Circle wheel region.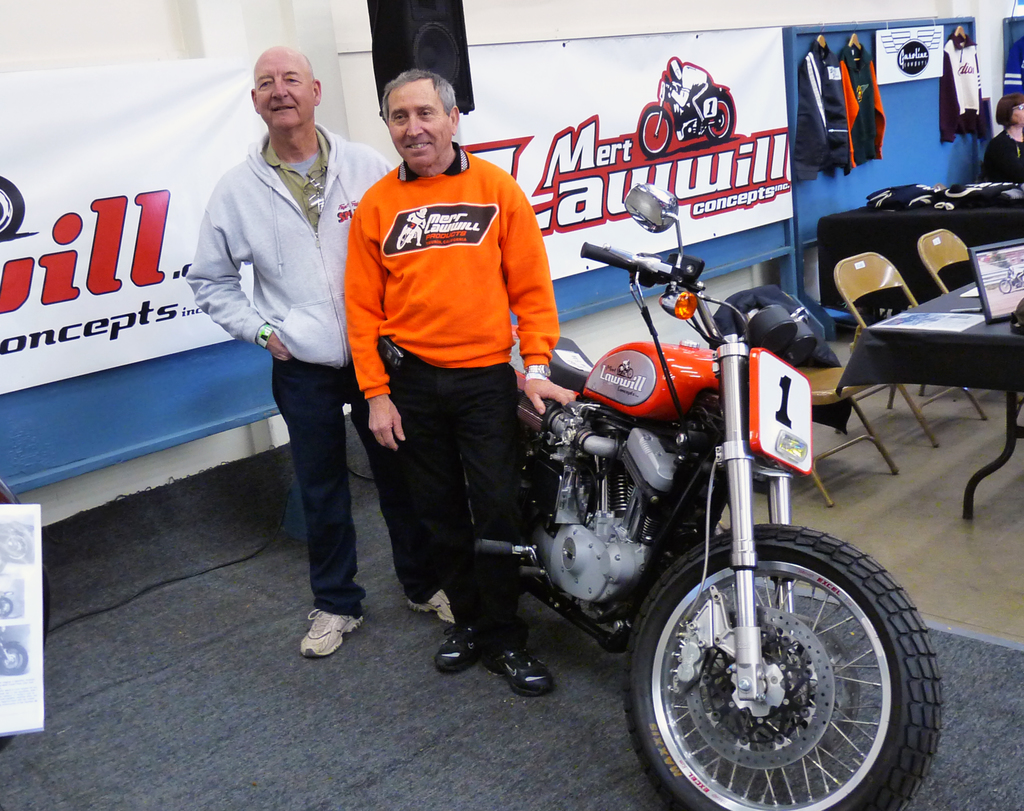
Region: [639, 106, 672, 156].
